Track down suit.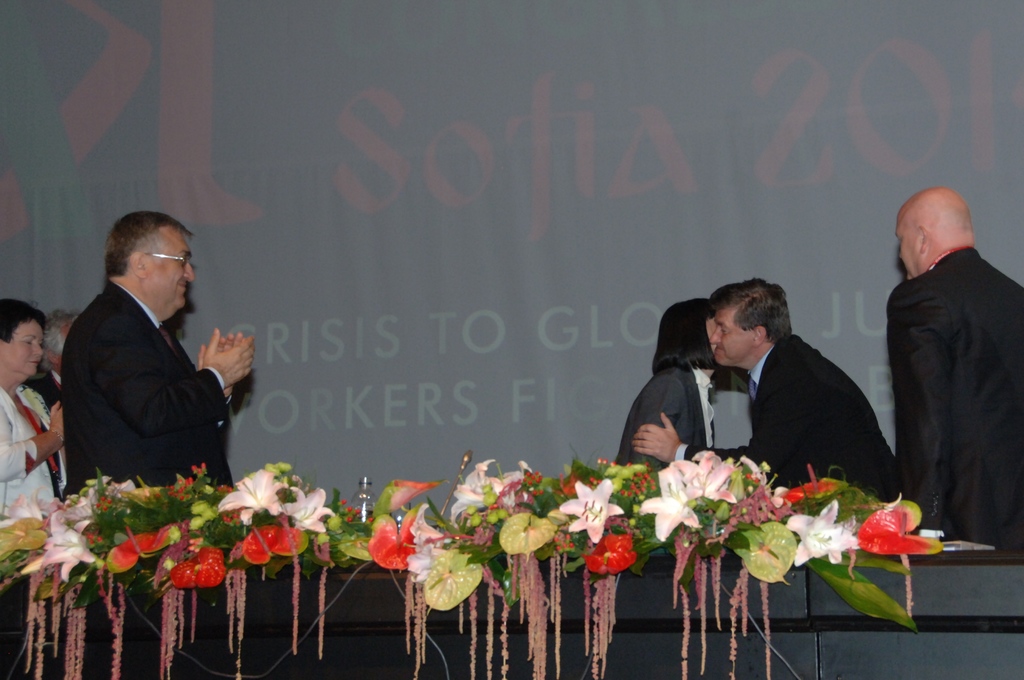
Tracked to (left=867, top=204, right=1016, bottom=538).
